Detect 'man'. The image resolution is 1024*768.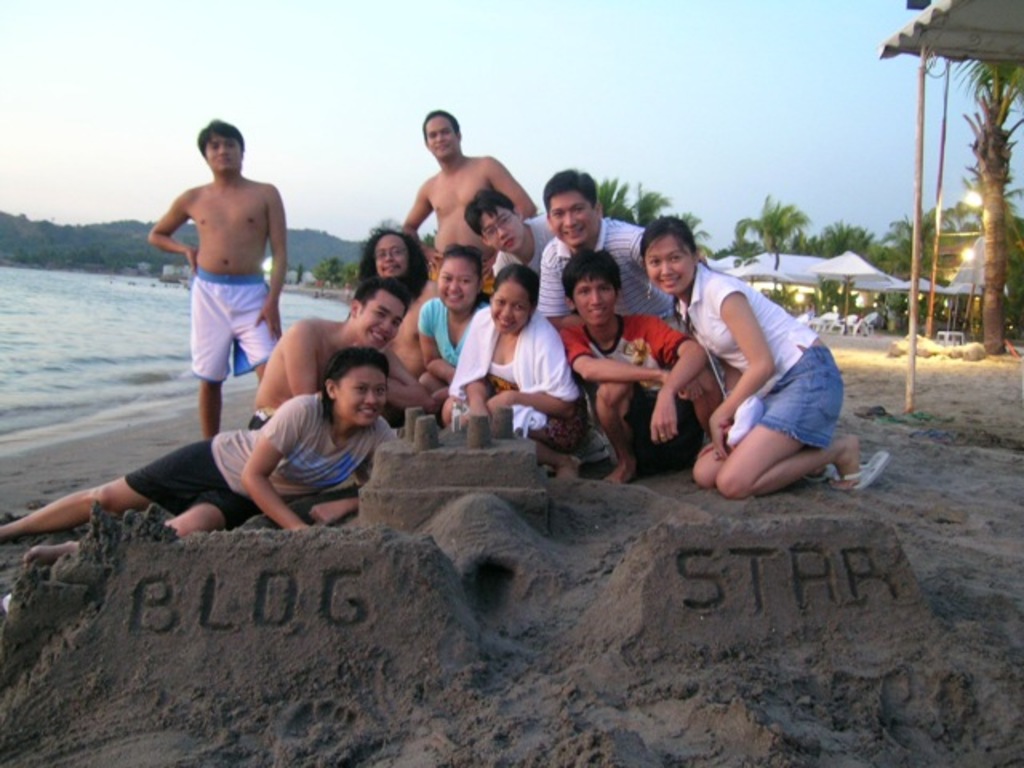
box(536, 163, 710, 445).
